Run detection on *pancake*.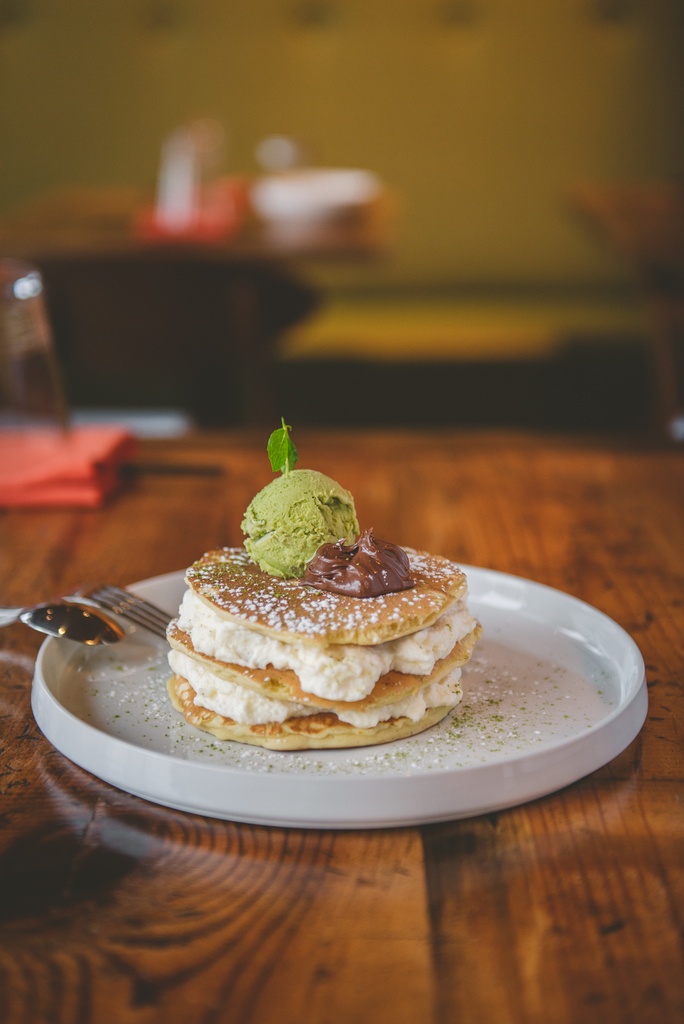
Result: bbox=[171, 675, 451, 752].
